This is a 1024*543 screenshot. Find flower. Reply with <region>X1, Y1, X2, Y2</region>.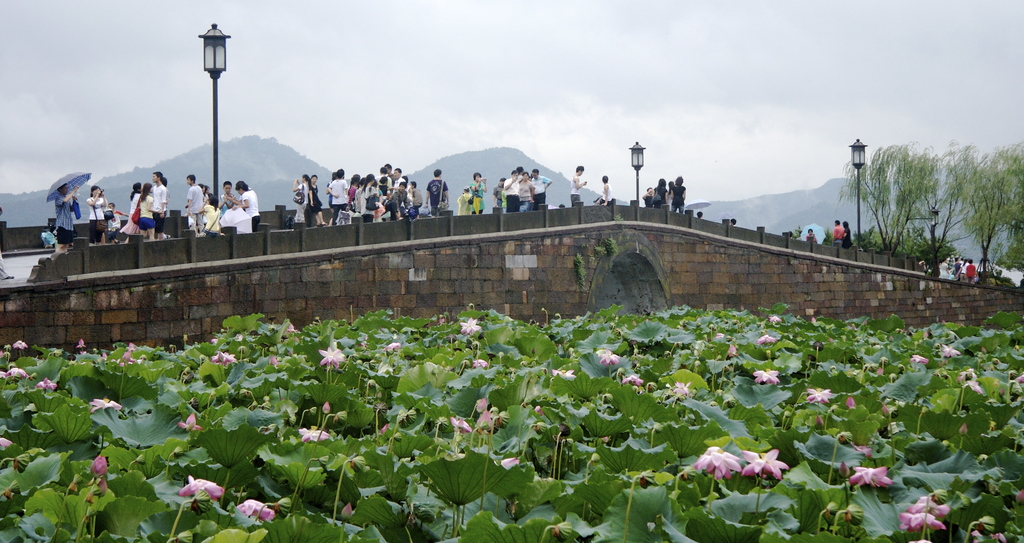
<region>471, 357, 491, 368</region>.
